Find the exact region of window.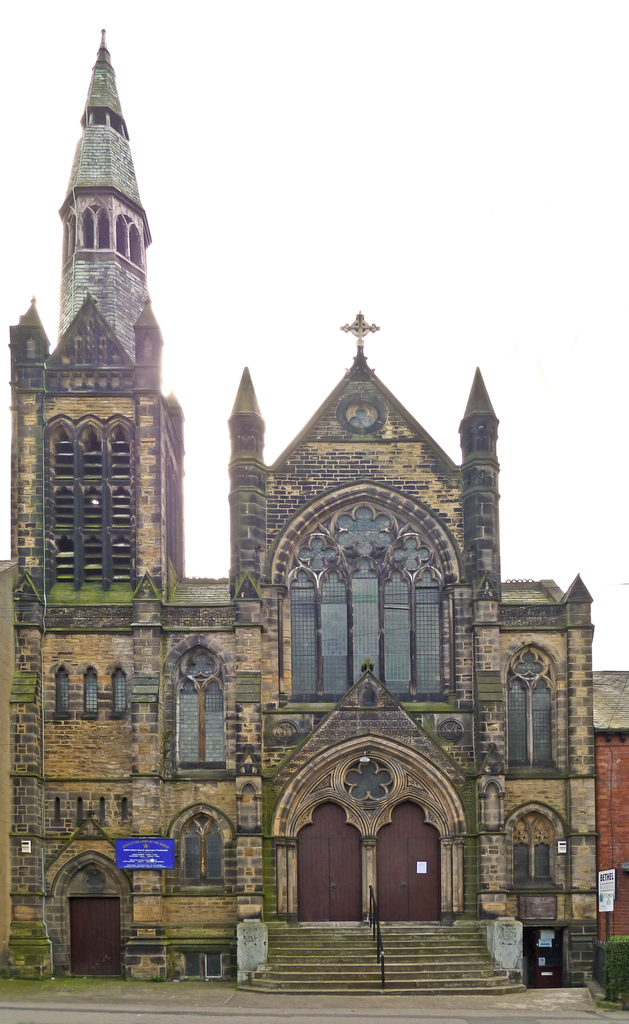
Exact region: left=167, top=634, right=249, bottom=780.
